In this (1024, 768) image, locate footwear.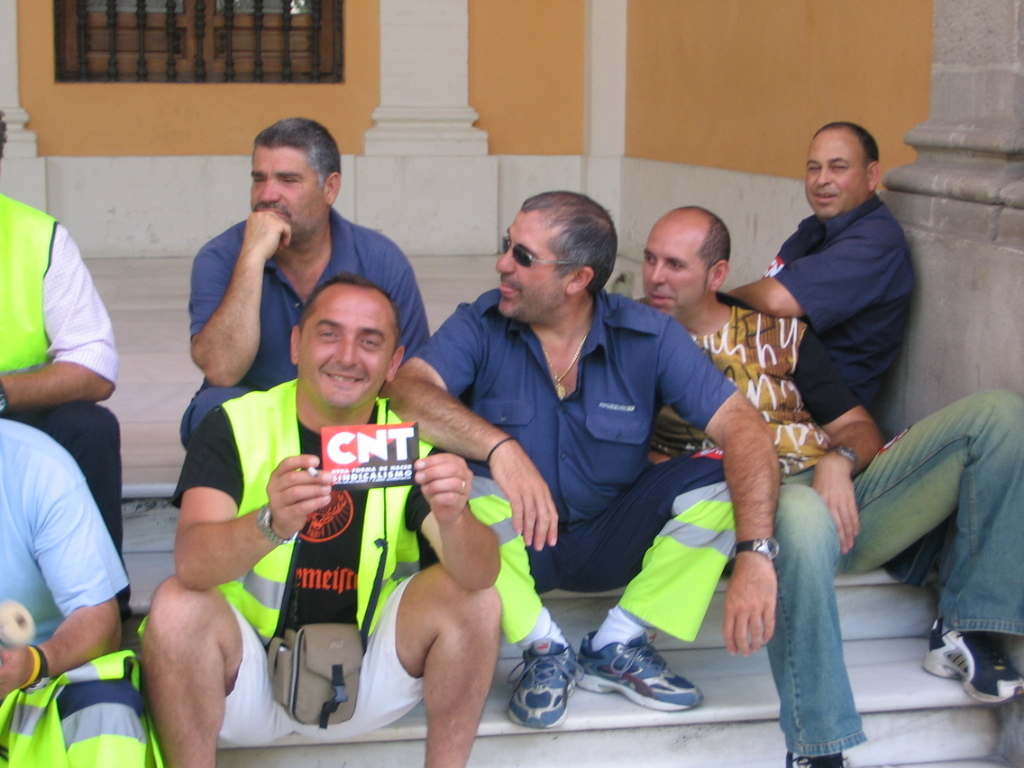
Bounding box: bbox(925, 628, 1022, 700).
